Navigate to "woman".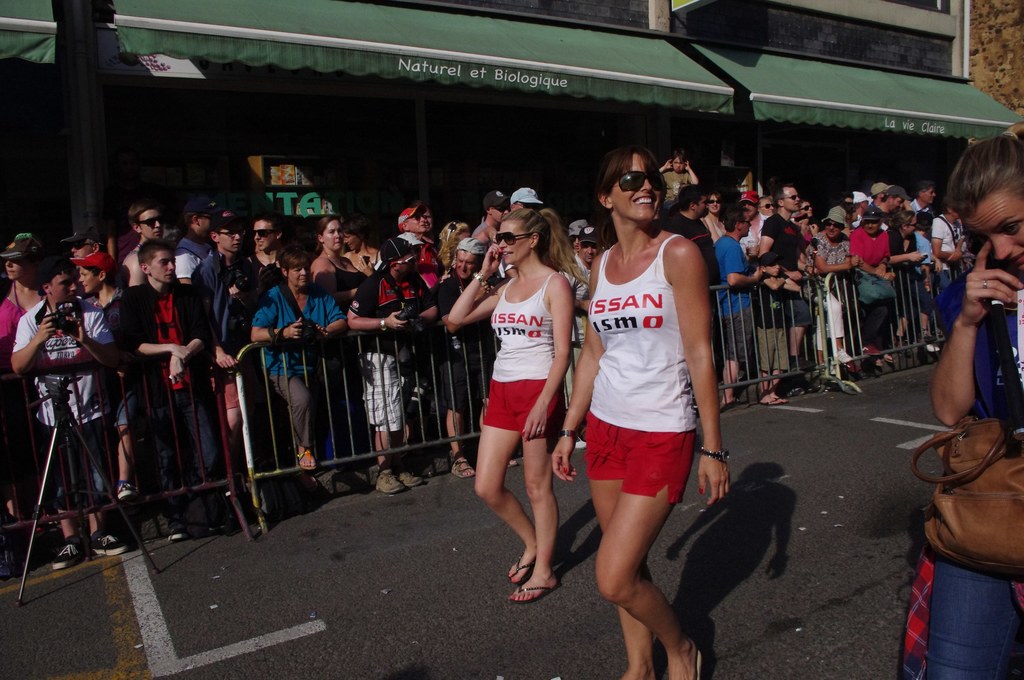
Navigation target: (left=806, top=204, right=862, bottom=375).
